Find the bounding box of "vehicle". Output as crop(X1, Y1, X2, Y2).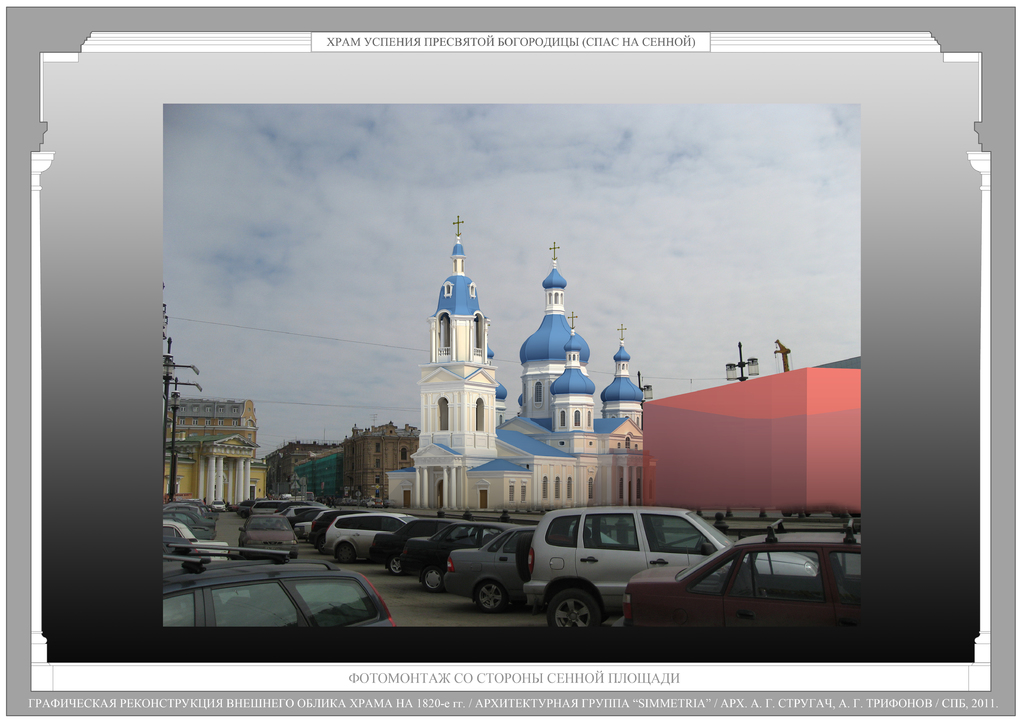
crop(158, 559, 399, 632).
